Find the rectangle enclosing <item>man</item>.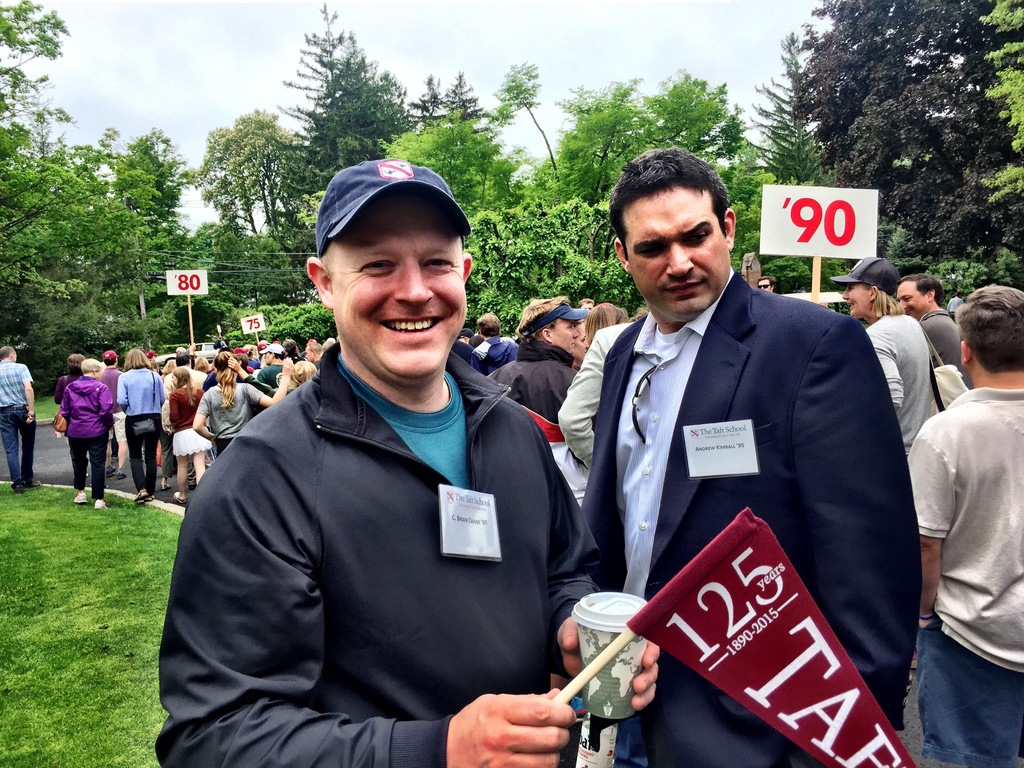
bbox=[0, 344, 42, 492].
